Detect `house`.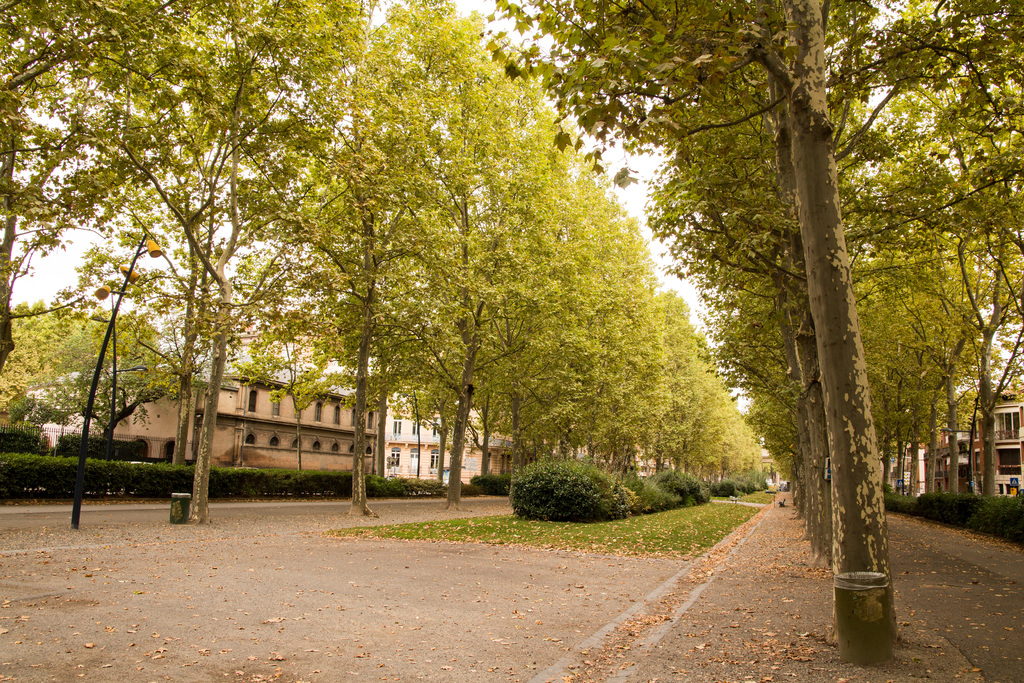
Detected at 895 398 1022 507.
